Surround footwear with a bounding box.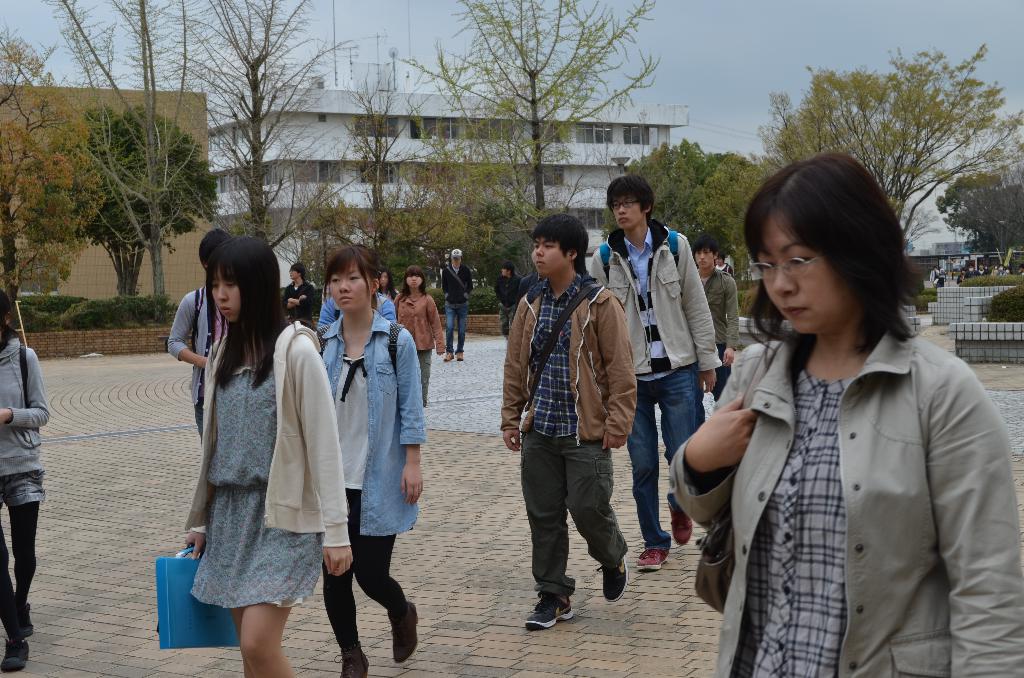
box=[445, 351, 454, 361].
